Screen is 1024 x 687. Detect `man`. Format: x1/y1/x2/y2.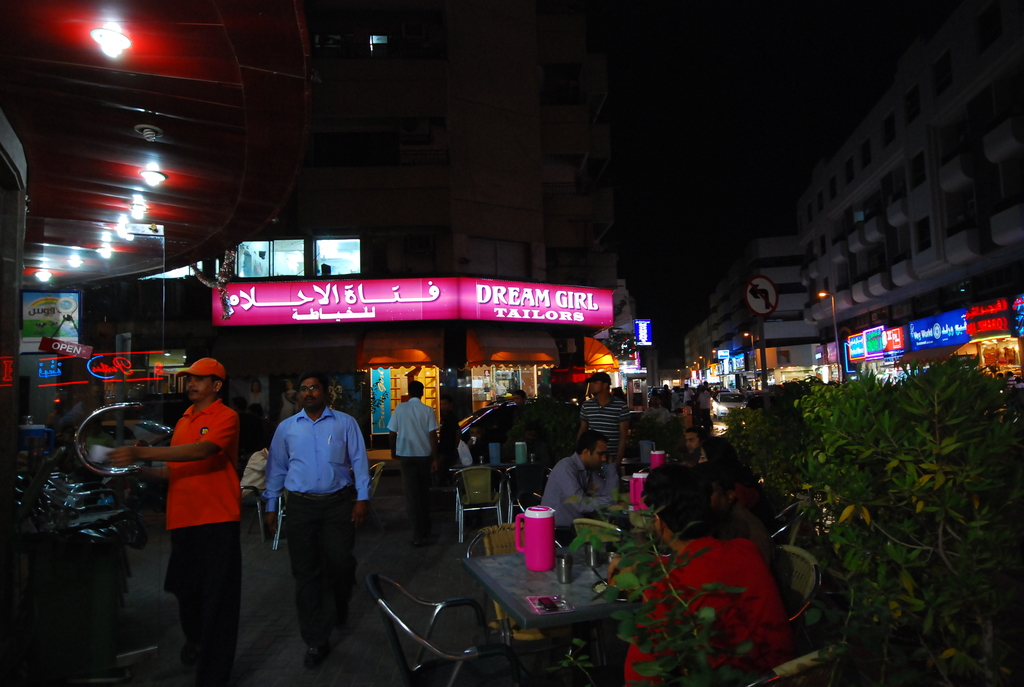
536/429/618/544.
